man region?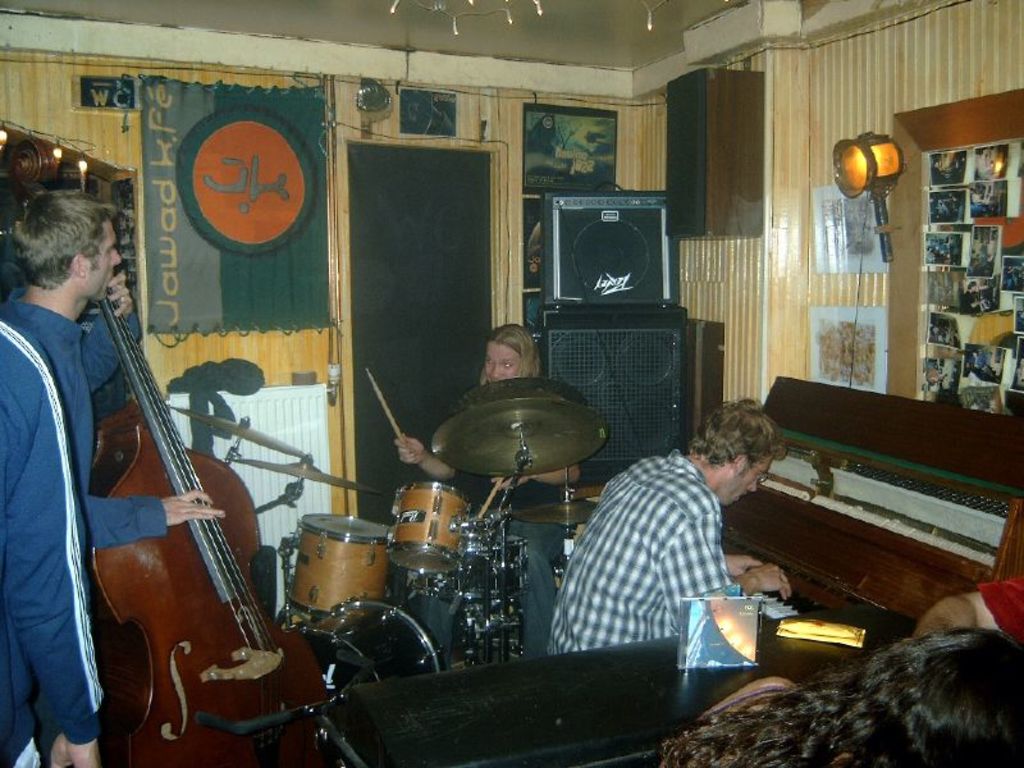
[1,186,230,556]
